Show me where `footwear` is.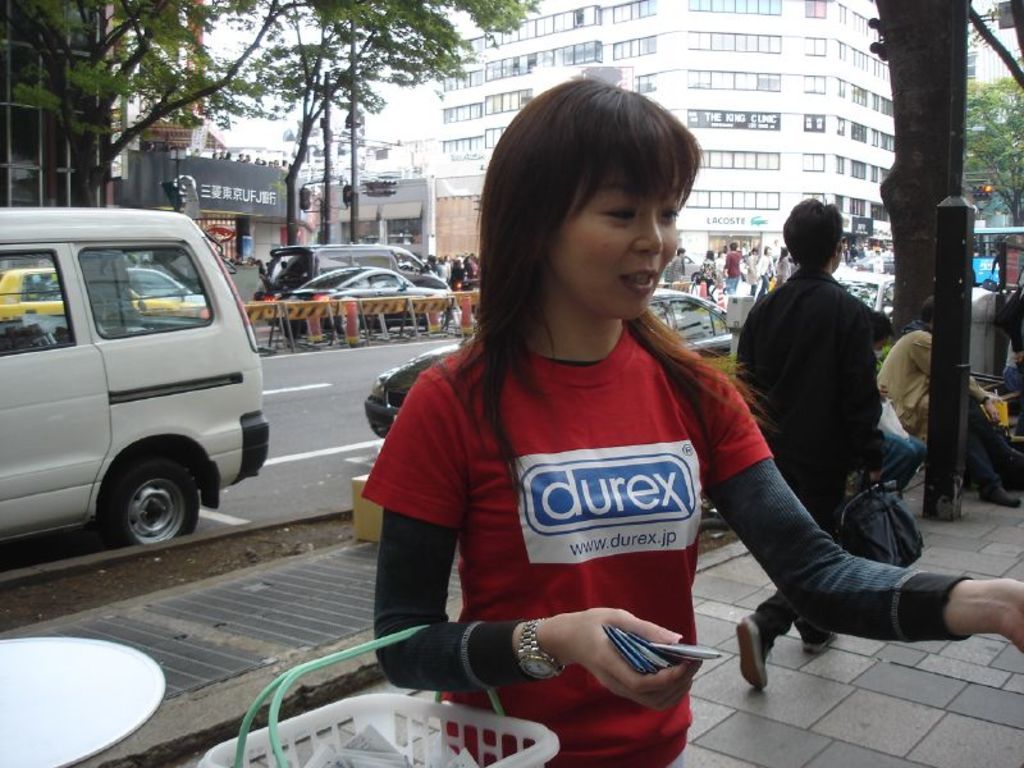
`footwear` is at 803,634,837,650.
